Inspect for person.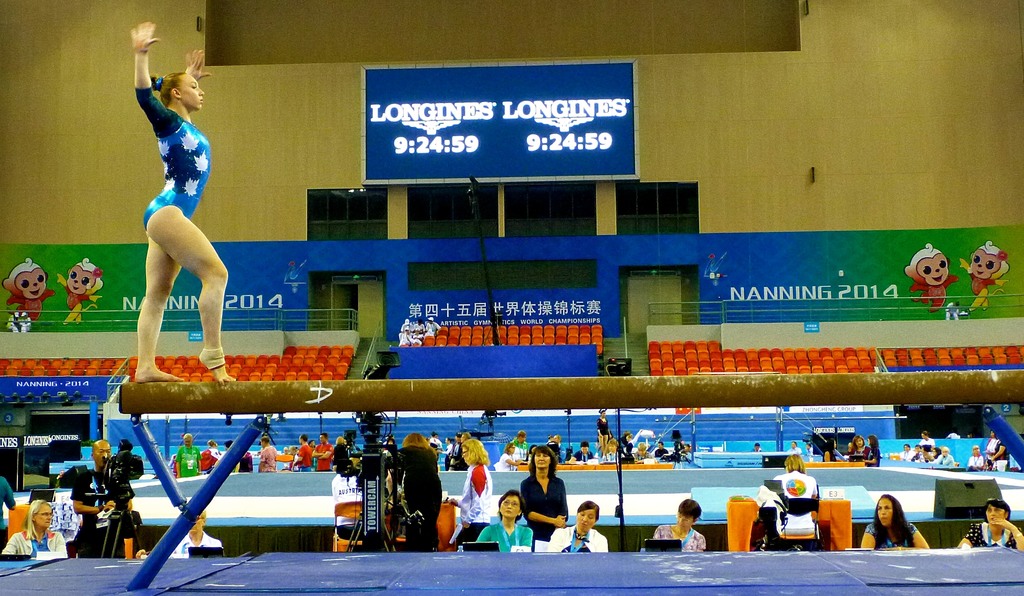
Inspection: [x1=287, y1=434, x2=315, y2=474].
